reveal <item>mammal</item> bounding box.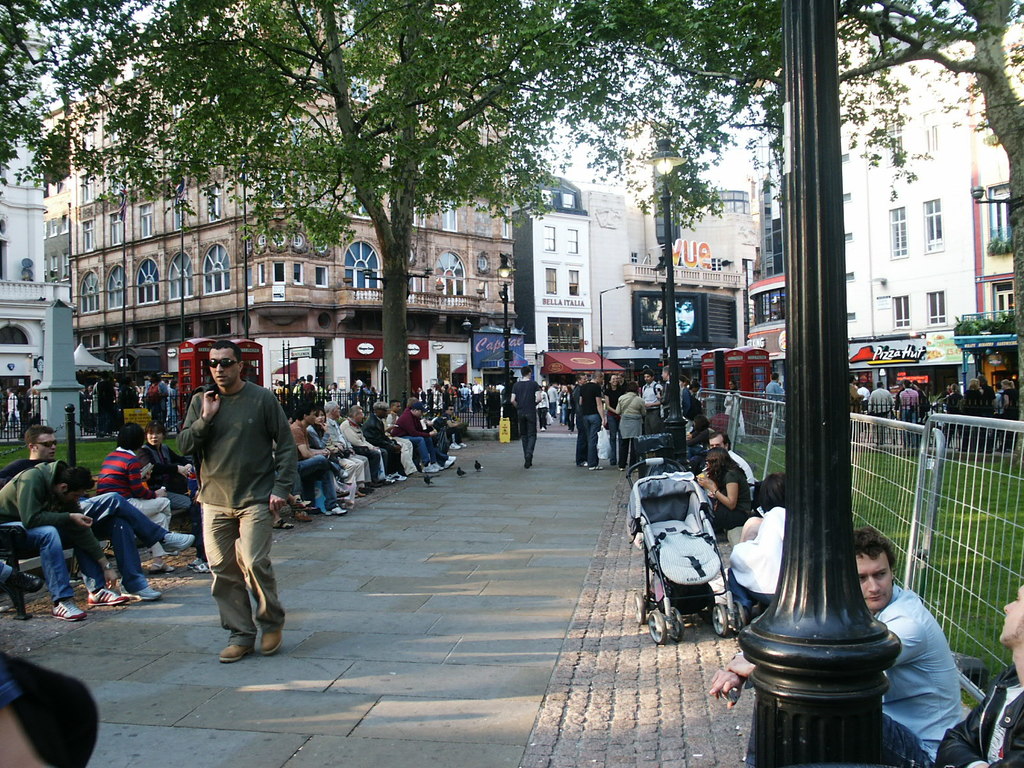
Revealed: <region>707, 429, 756, 484</region>.
